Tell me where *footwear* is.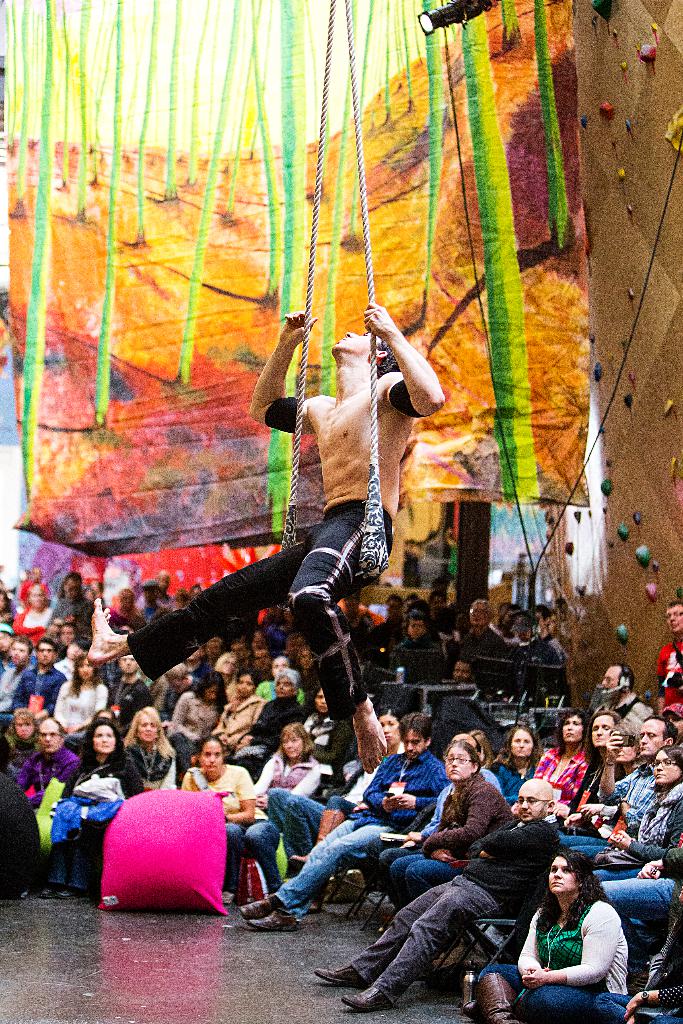
*footwear* is at pyautogui.locateOnScreen(40, 884, 59, 901).
